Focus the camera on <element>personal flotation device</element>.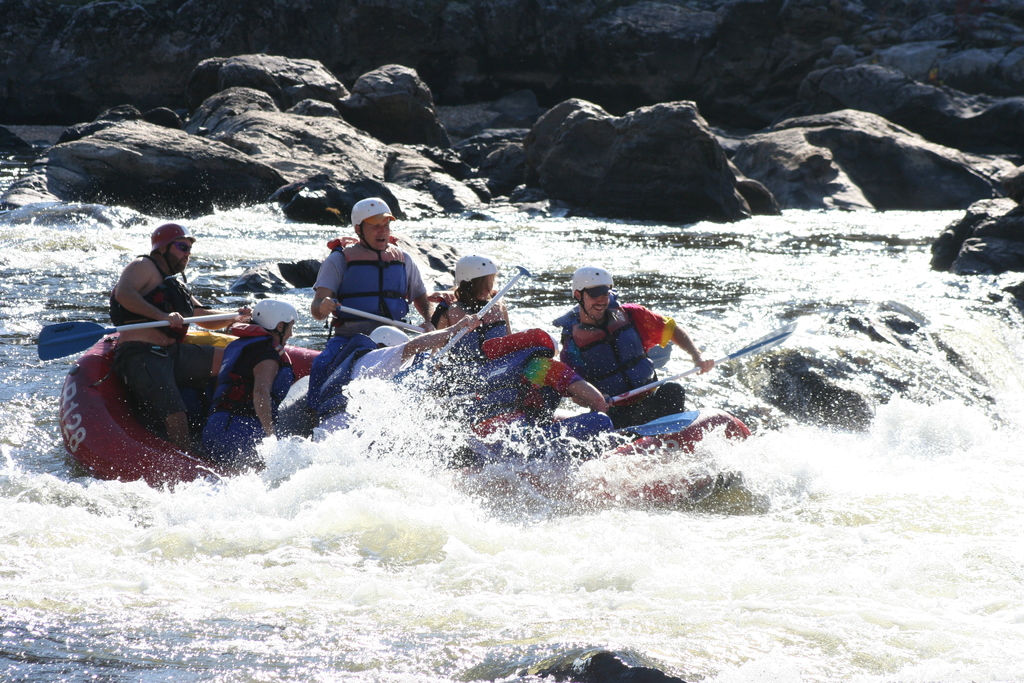
Focus region: box(550, 287, 656, 412).
